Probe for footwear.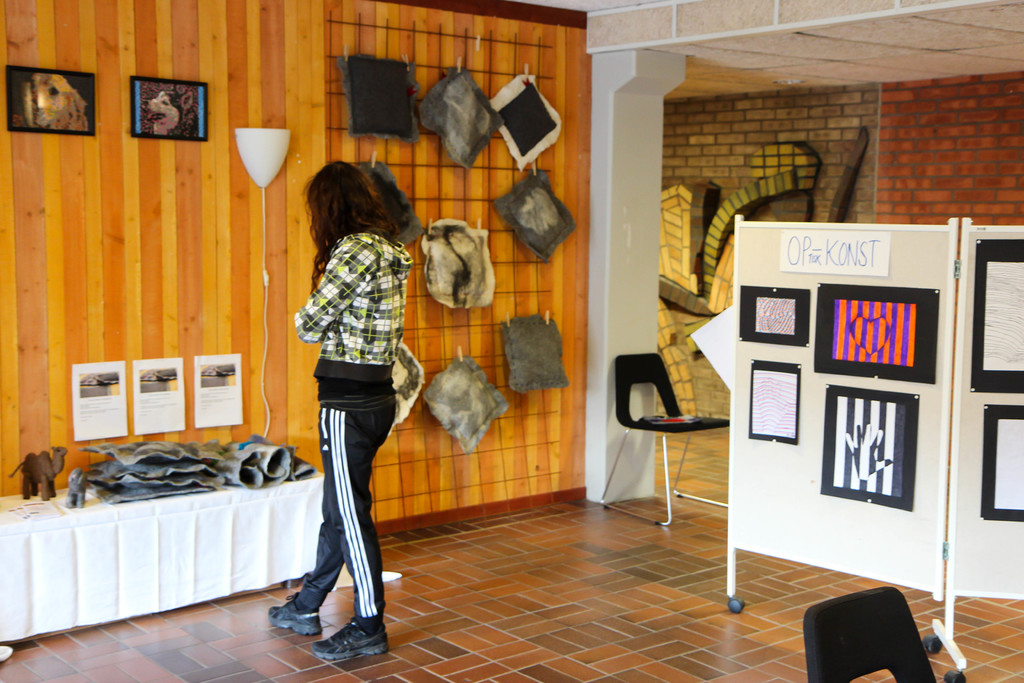
Probe result: [left=268, top=593, right=325, bottom=638].
